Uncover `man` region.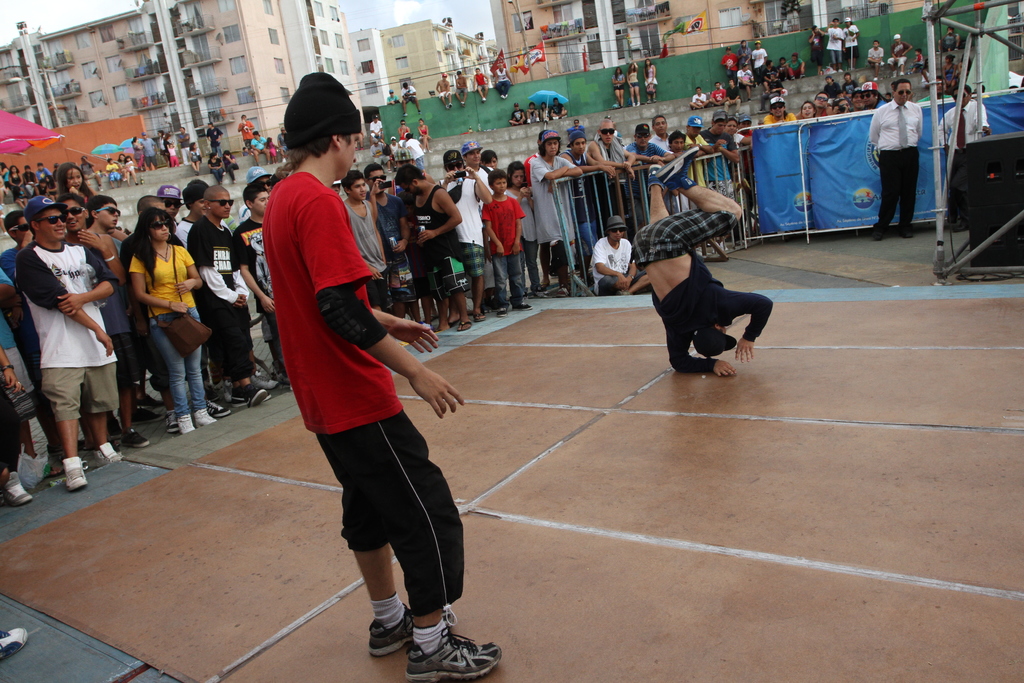
Uncovered: (left=433, top=72, right=452, bottom=108).
